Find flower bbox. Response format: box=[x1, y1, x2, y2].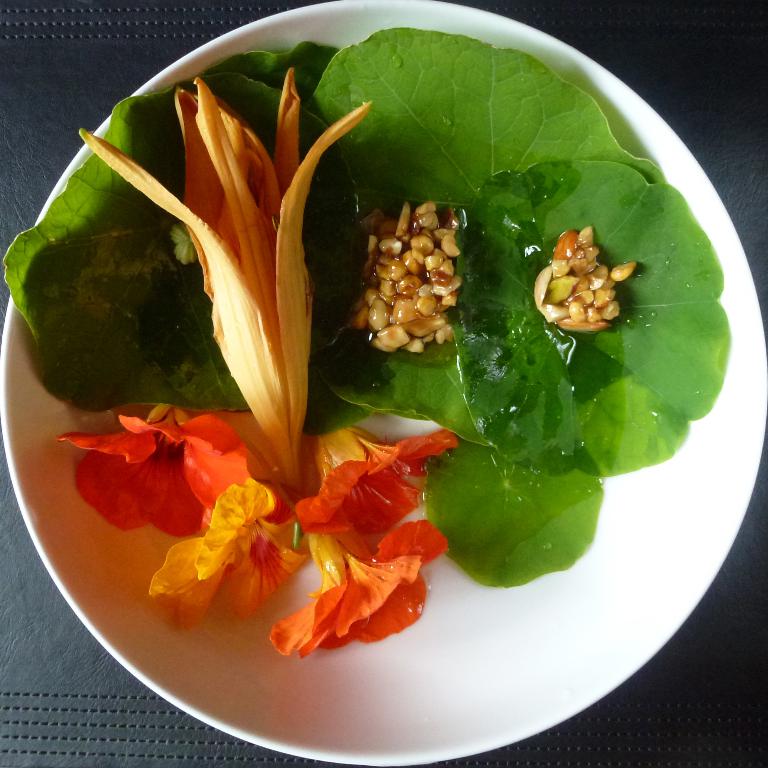
box=[60, 399, 272, 541].
